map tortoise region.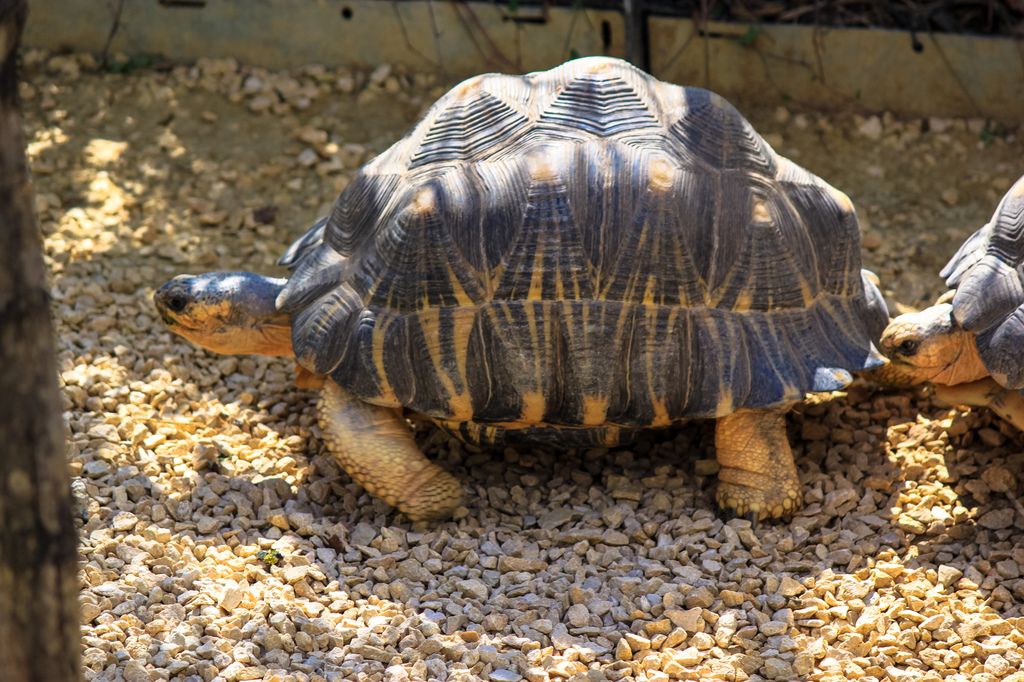
Mapped to <region>859, 170, 1023, 435</region>.
